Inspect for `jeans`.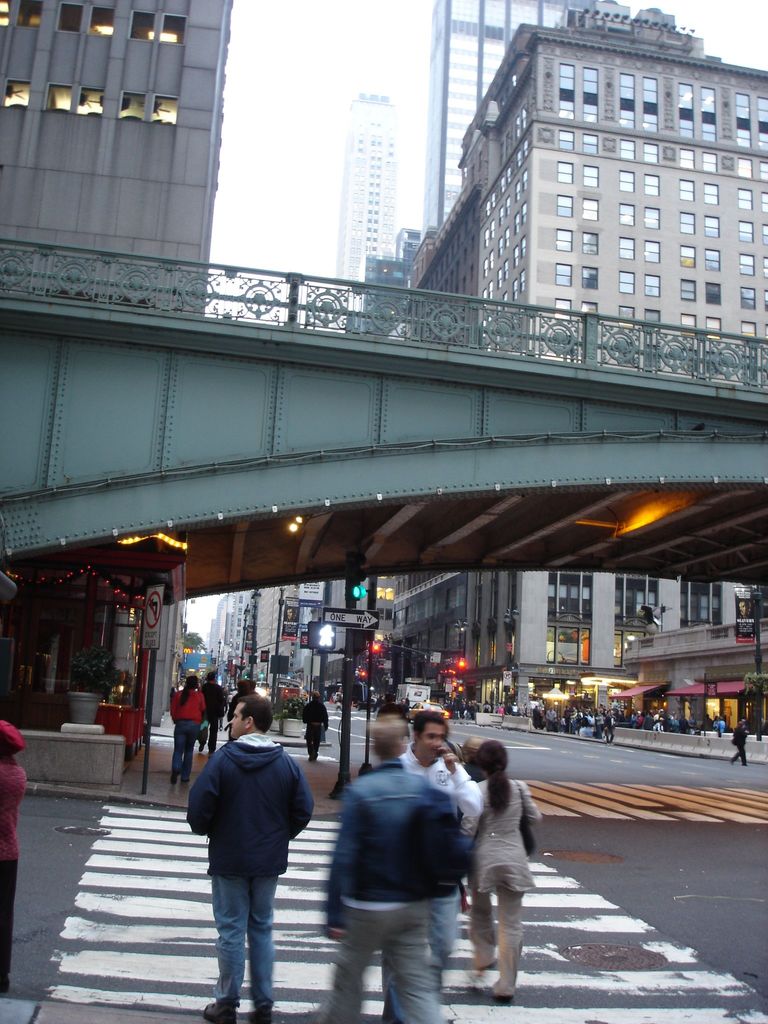
Inspection: 383, 891, 462, 1023.
